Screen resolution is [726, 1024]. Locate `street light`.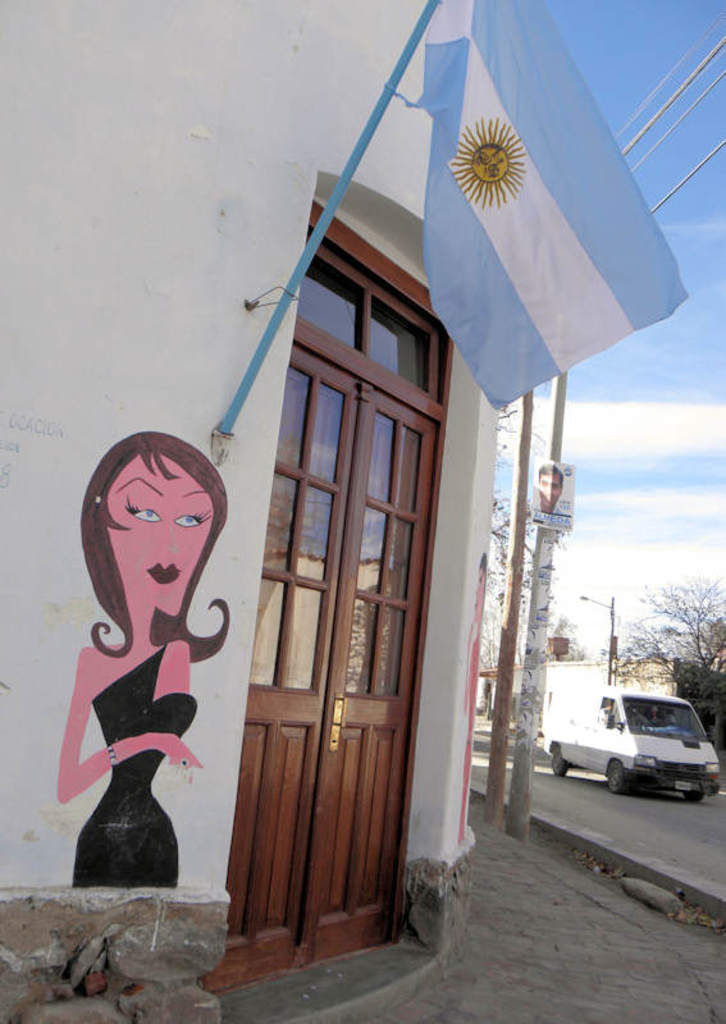
[left=580, top=595, right=615, bottom=680].
